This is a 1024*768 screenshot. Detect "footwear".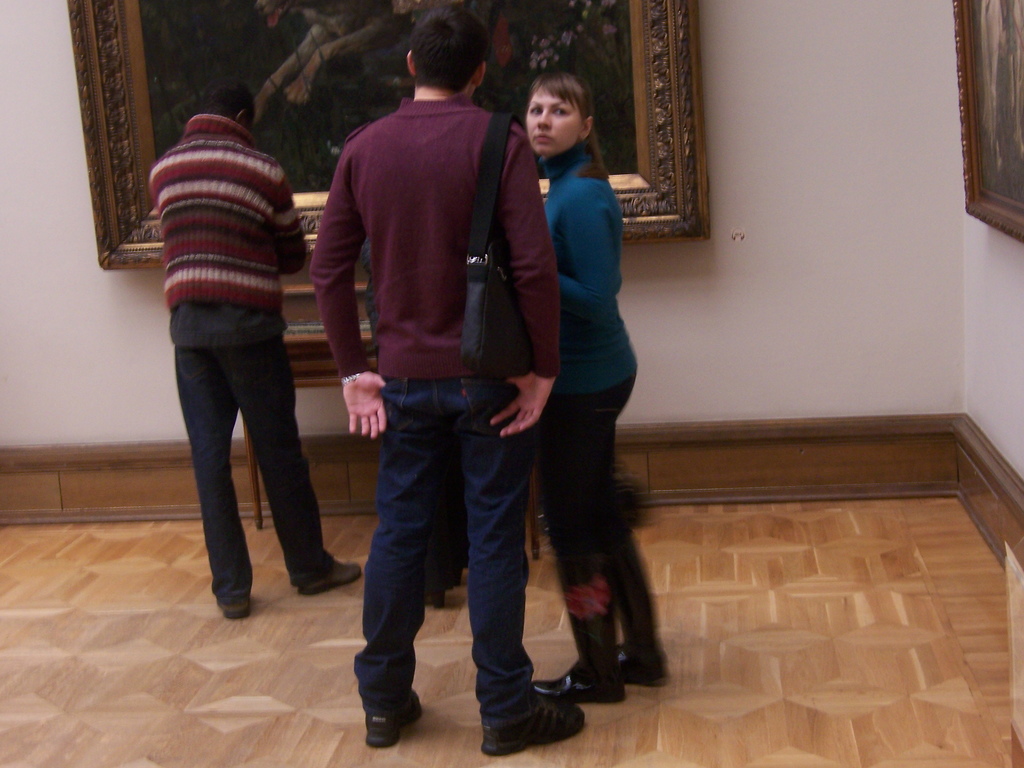
x1=533 y1=554 x2=627 y2=701.
